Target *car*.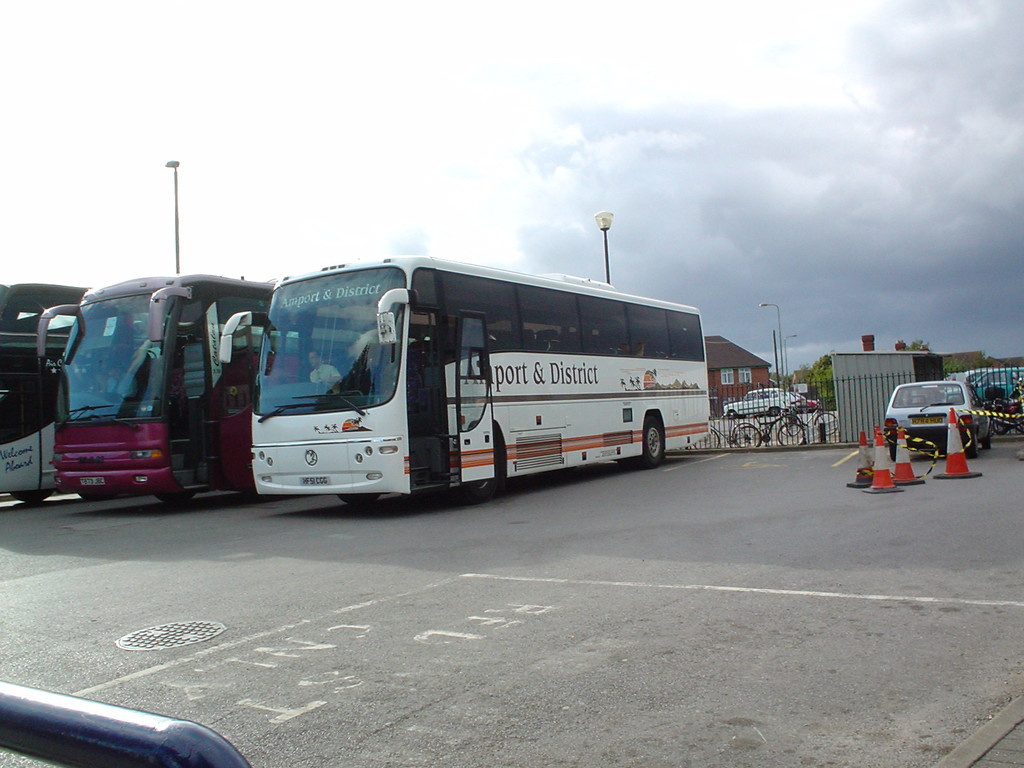
Target region: 883:378:996:447.
